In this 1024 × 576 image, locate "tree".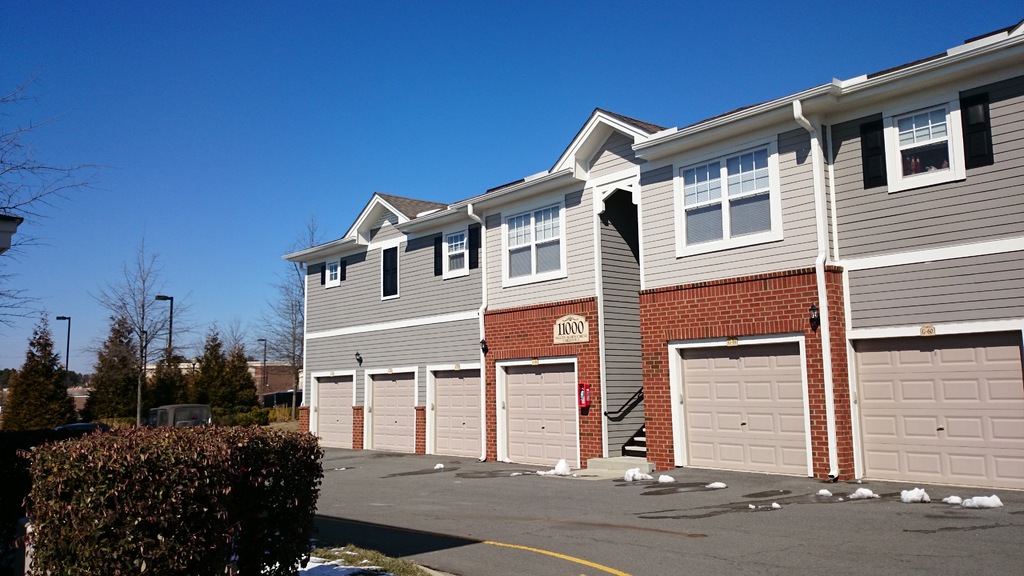
Bounding box: crop(6, 304, 70, 431).
